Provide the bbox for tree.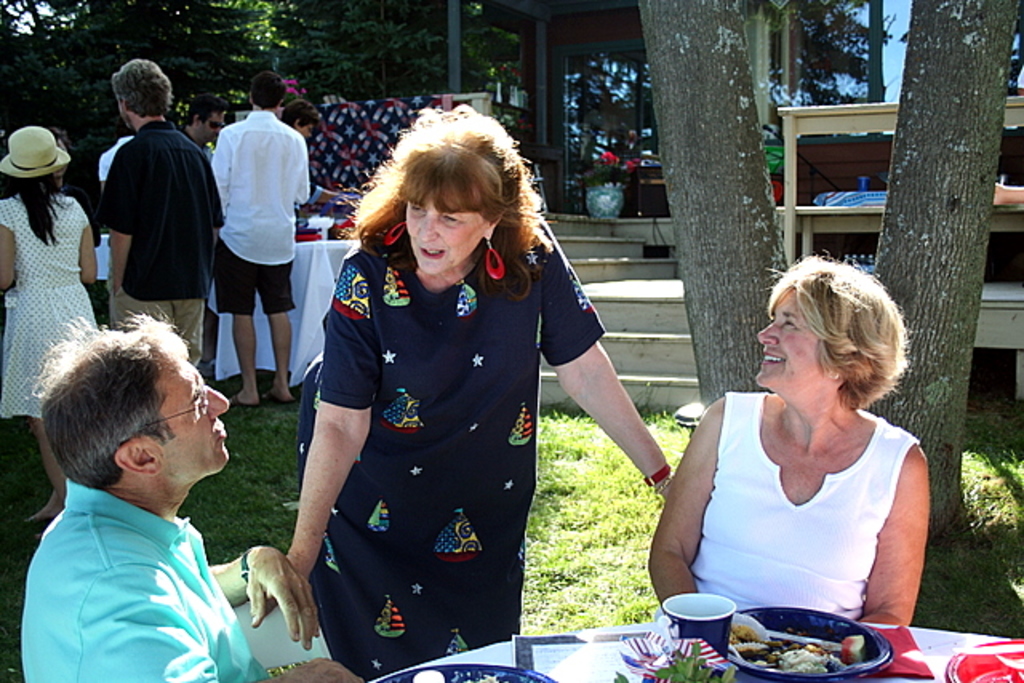
bbox=[680, 0, 1021, 552].
